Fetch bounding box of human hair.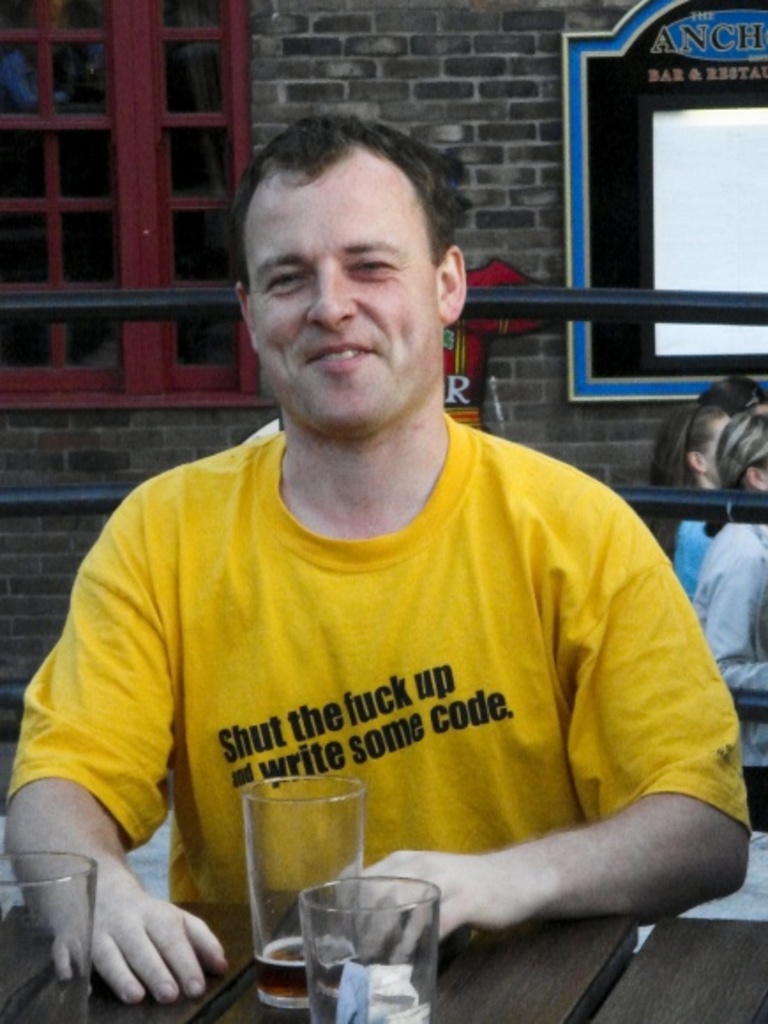
Bbox: <box>697,374,766,418</box>.
